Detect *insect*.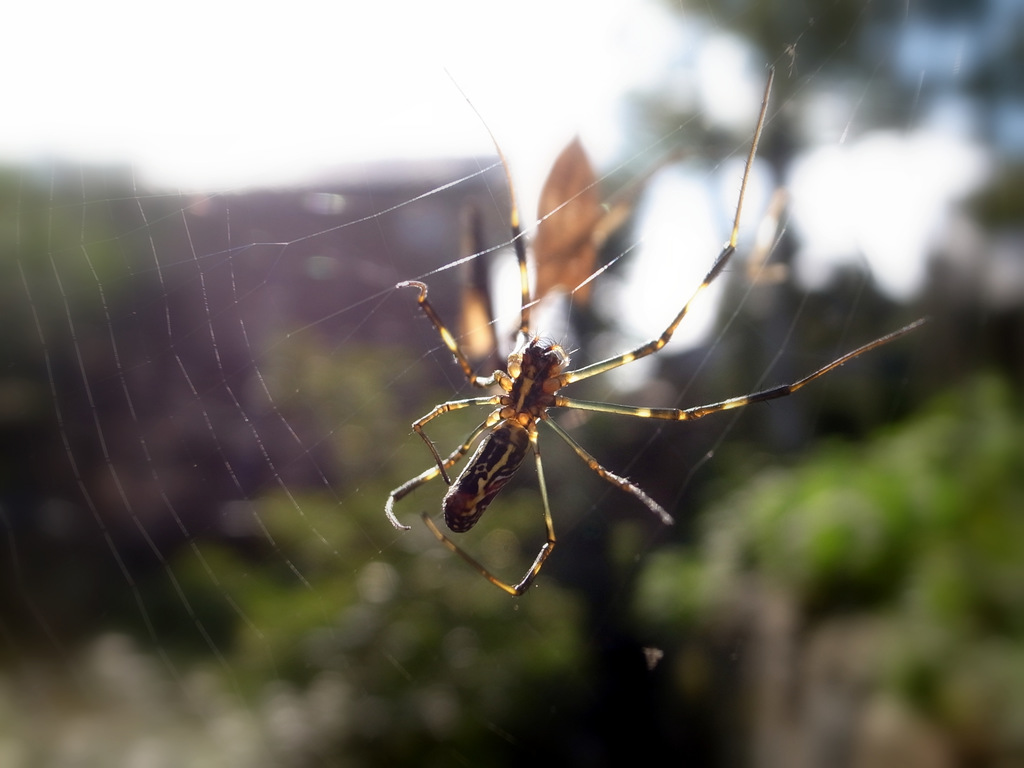
Detected at region(380, 64, 929, 605).
